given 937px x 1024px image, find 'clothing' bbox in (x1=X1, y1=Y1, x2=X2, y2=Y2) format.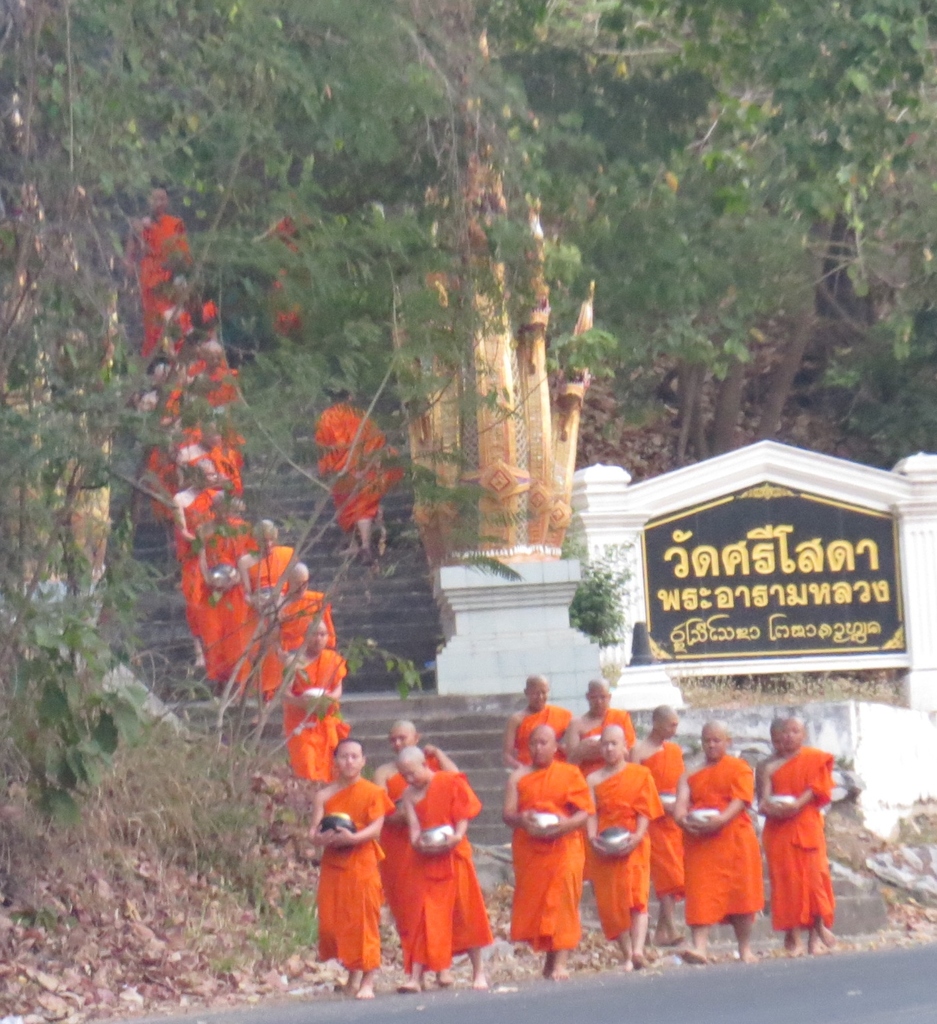
(x1=188, y1=431, x2=234, y2=487).
